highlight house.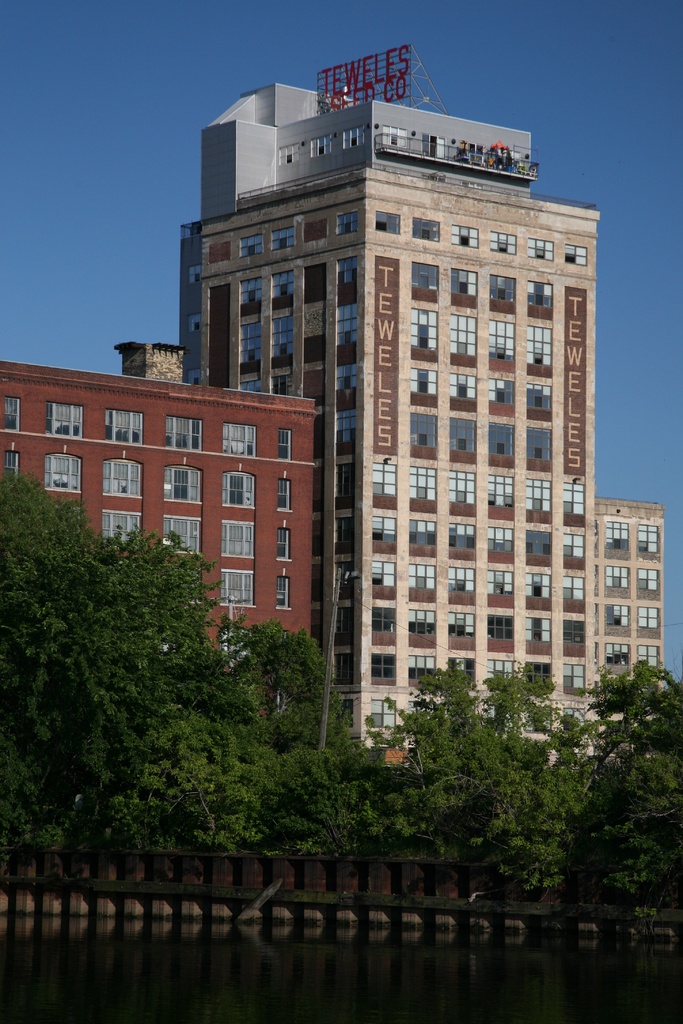
Highlighted region: x1=20 y1=362 x2=335 y2=711.
